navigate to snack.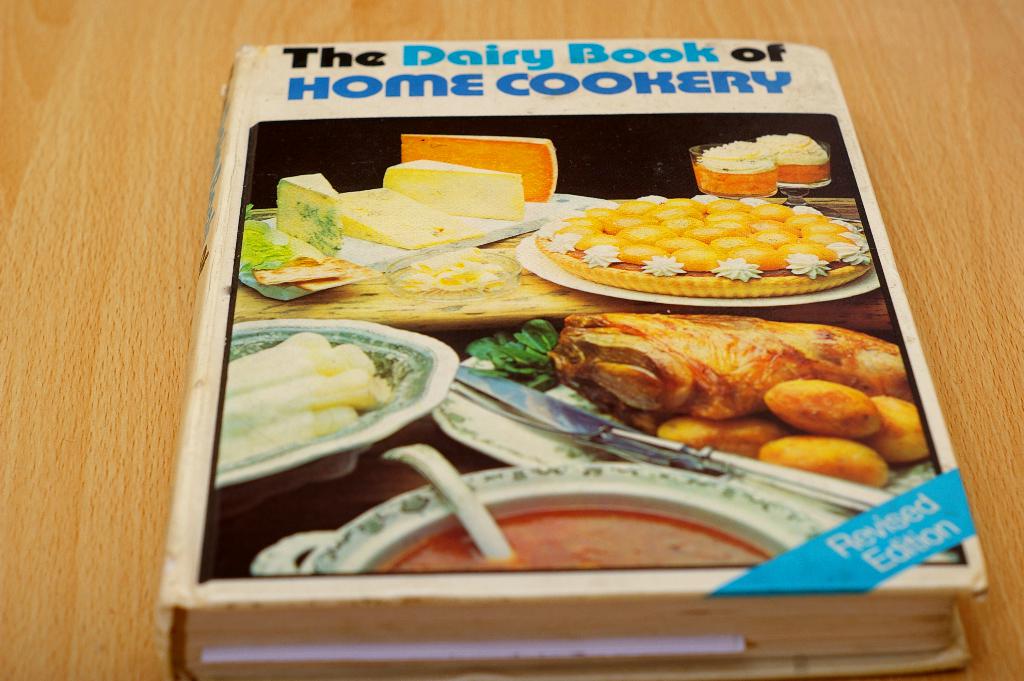
Navigation target: {"left": 529, "top": 185, "right": 858, "bottom": 292}.
